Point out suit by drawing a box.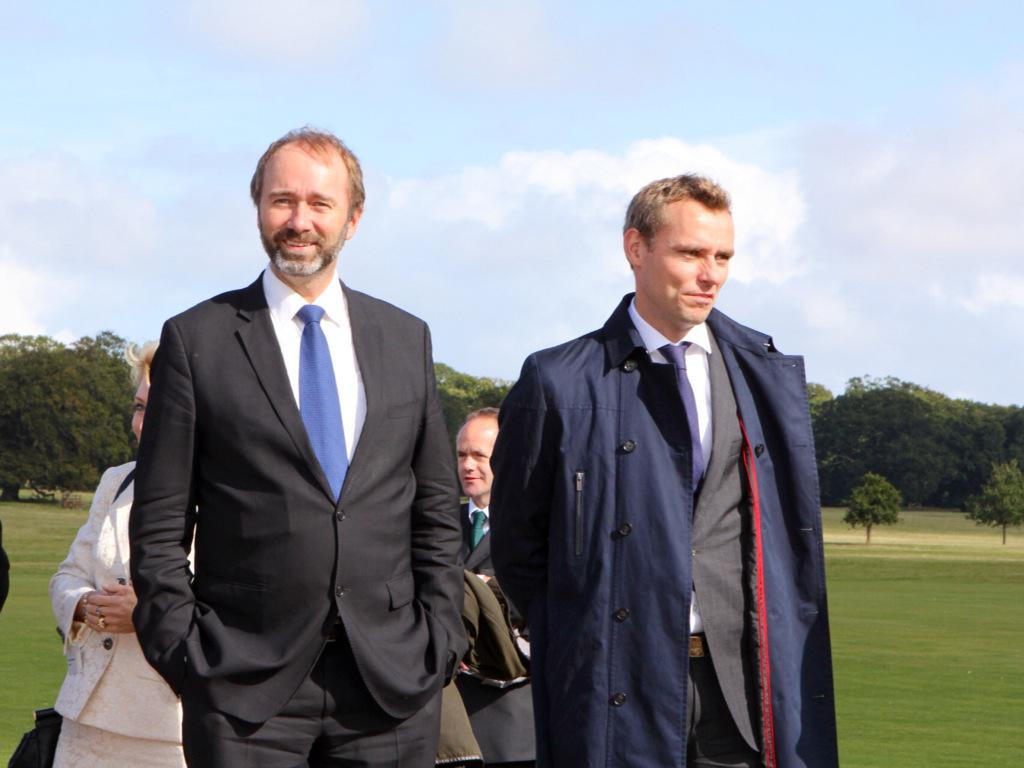
l=128, t=270, r=467, b=767.
